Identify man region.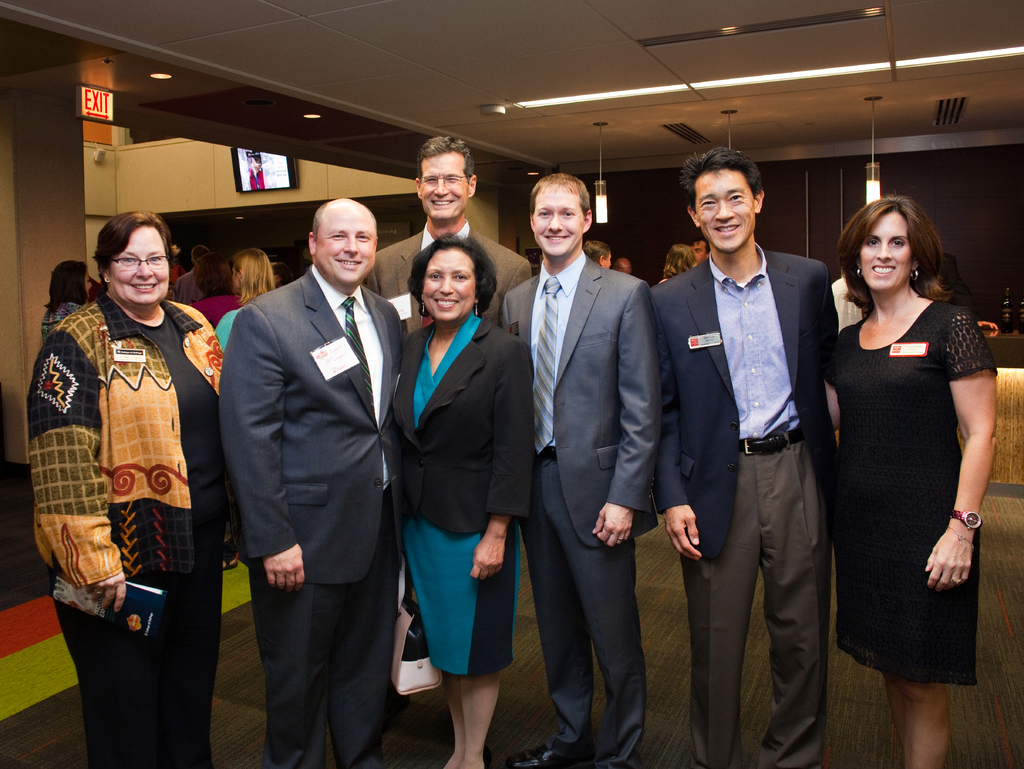
Region: 831,275,869,336.
